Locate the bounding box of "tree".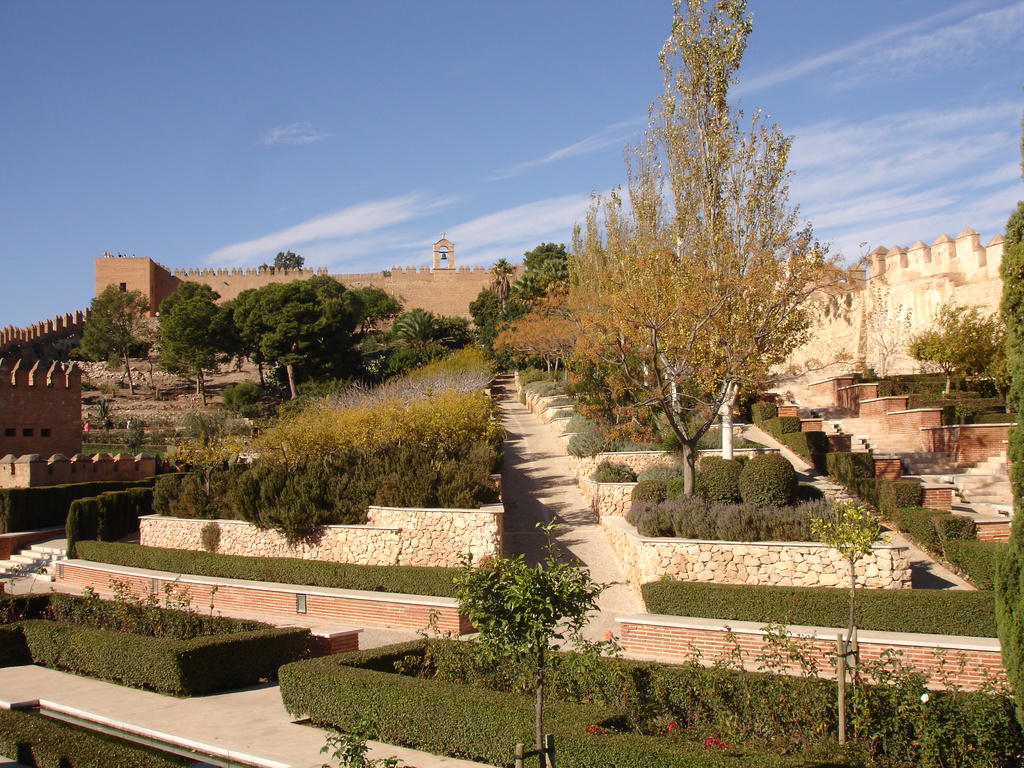
Bounding box: (left=153, top=282, right=231, bottom=396).
